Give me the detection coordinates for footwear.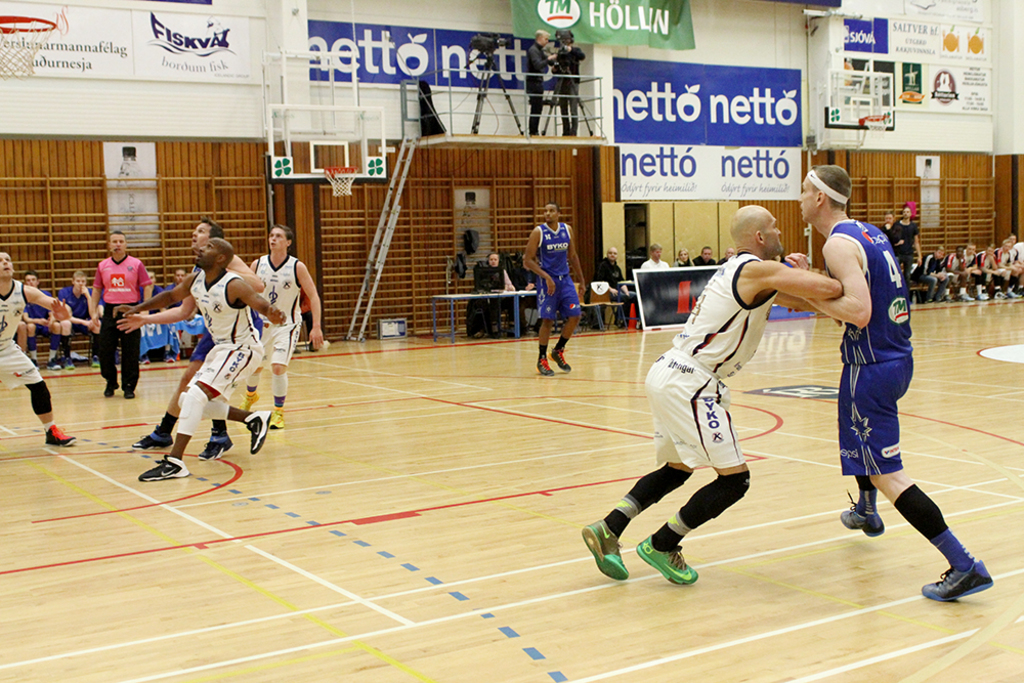
{"x1": 42, "y1": 421, "x2": 79, "y2": 443}.
